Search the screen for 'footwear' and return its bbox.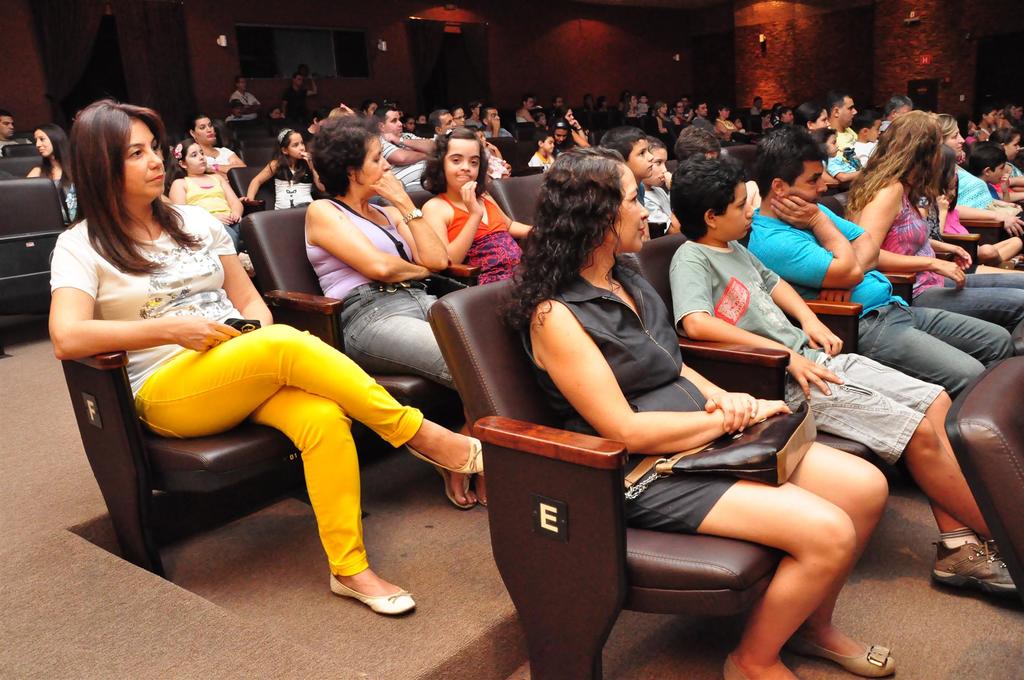
Found: detection(980, 535, 996, 553).
